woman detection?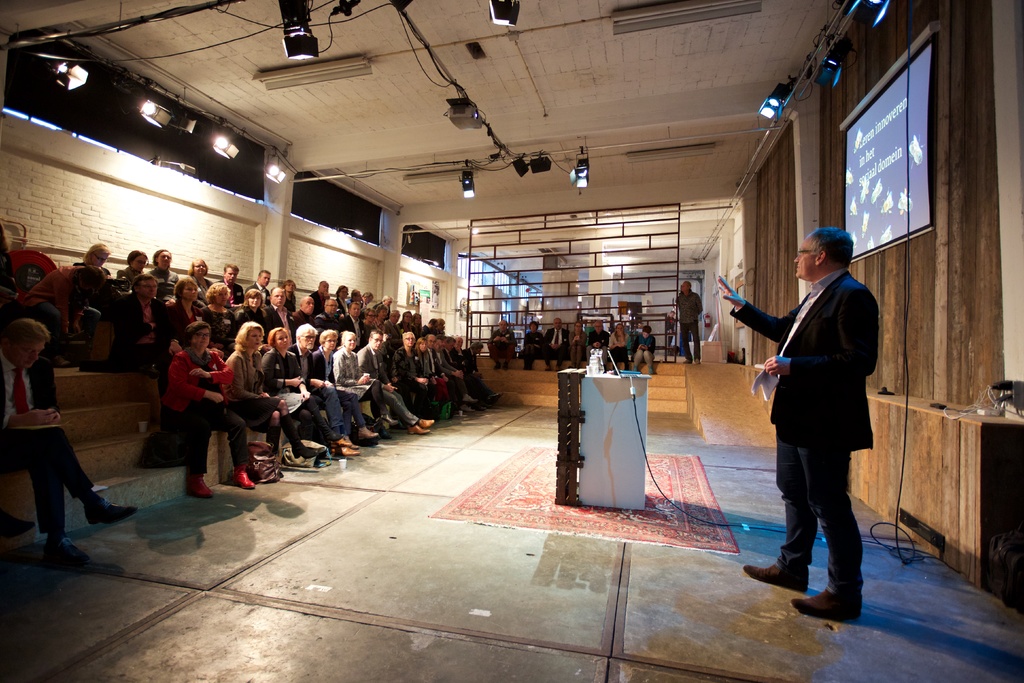
<box>264,327,349,454</box>
